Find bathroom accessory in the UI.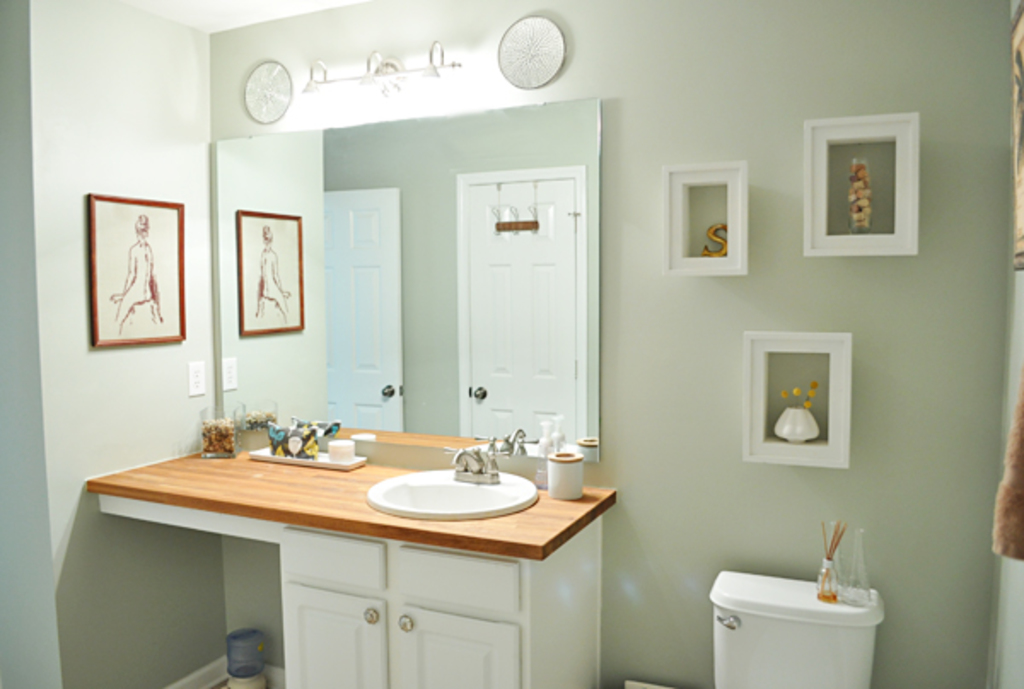
UI element at 695, 573, 893, 687.
